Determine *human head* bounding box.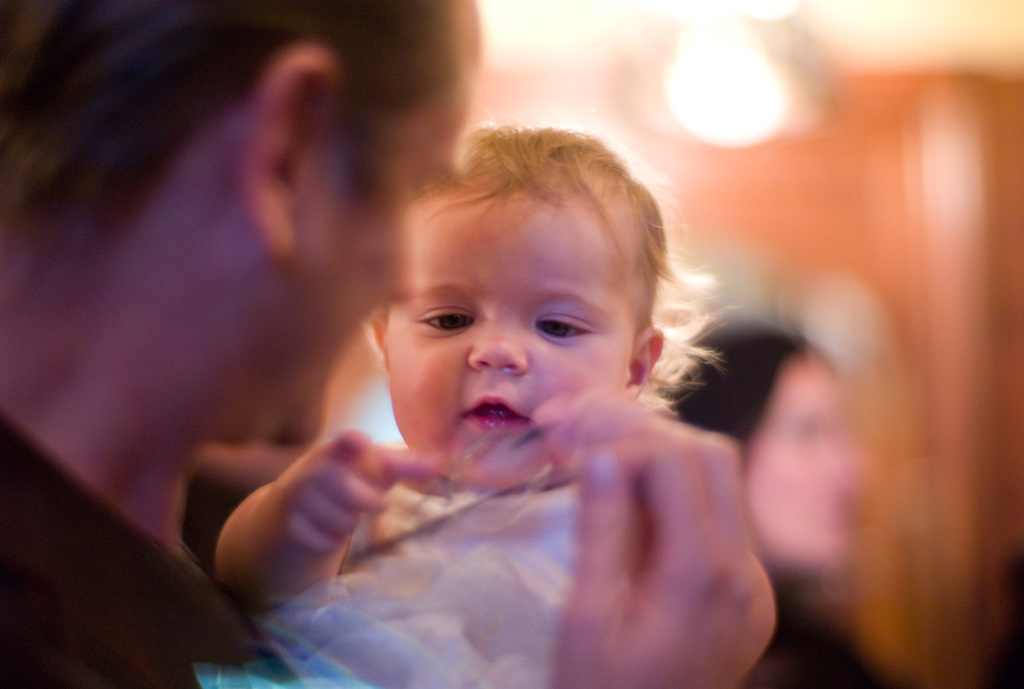
Determined: bbox=[369, 118, 670, 494].
